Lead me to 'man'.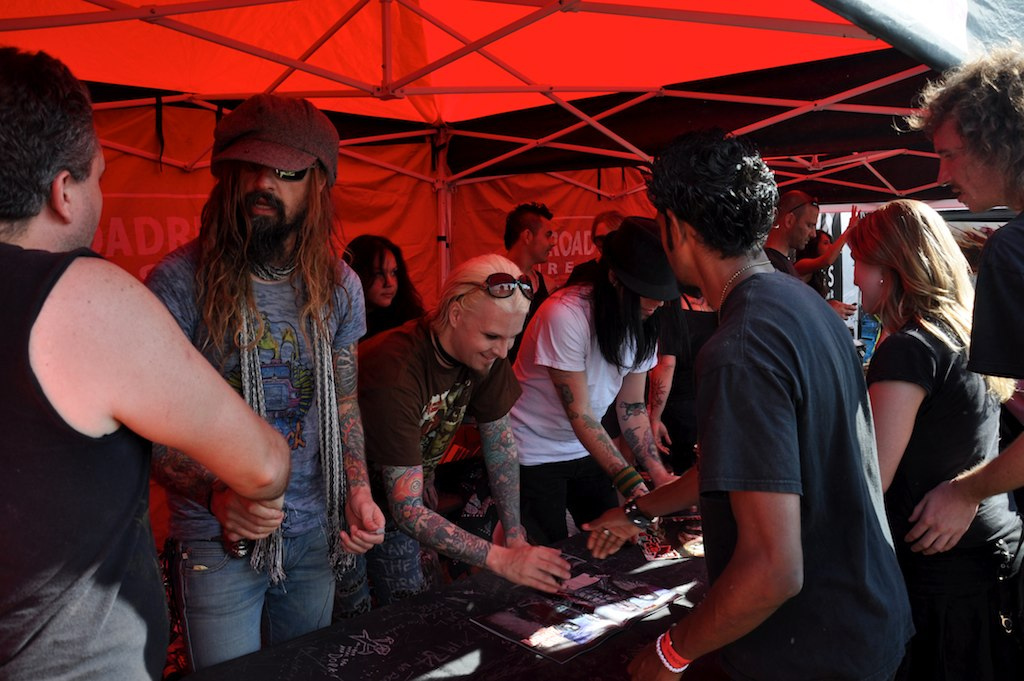
Lead to 136/91/374/676.
